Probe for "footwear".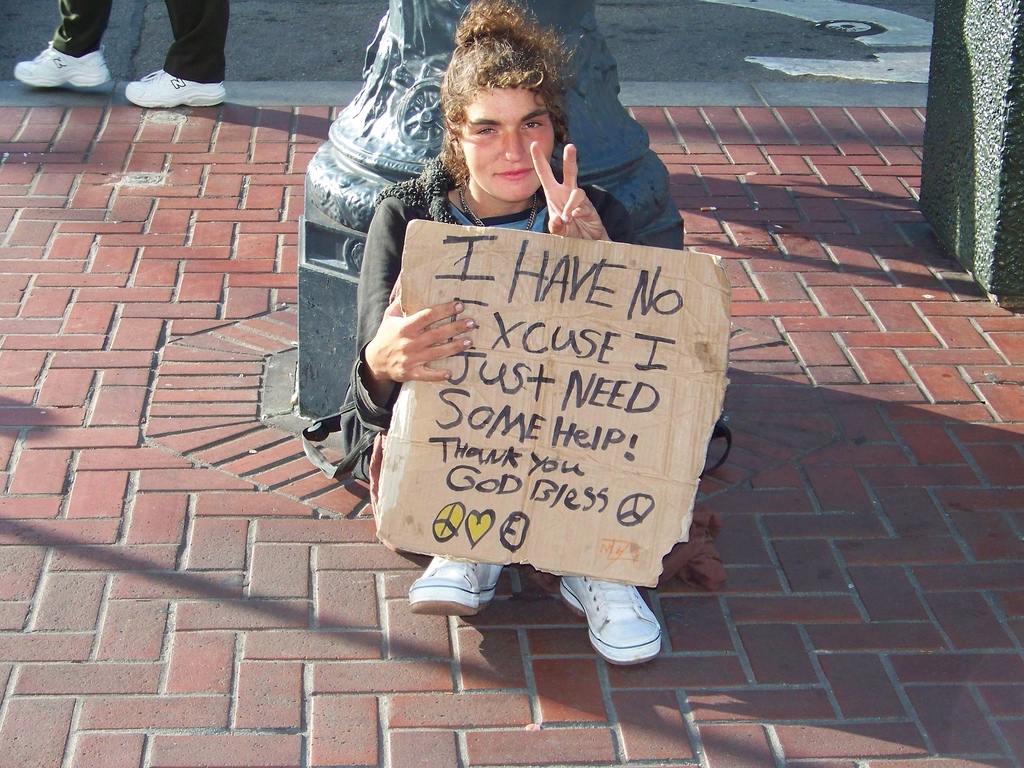
Probe result: l=559, t=569, r=652, b=667.
